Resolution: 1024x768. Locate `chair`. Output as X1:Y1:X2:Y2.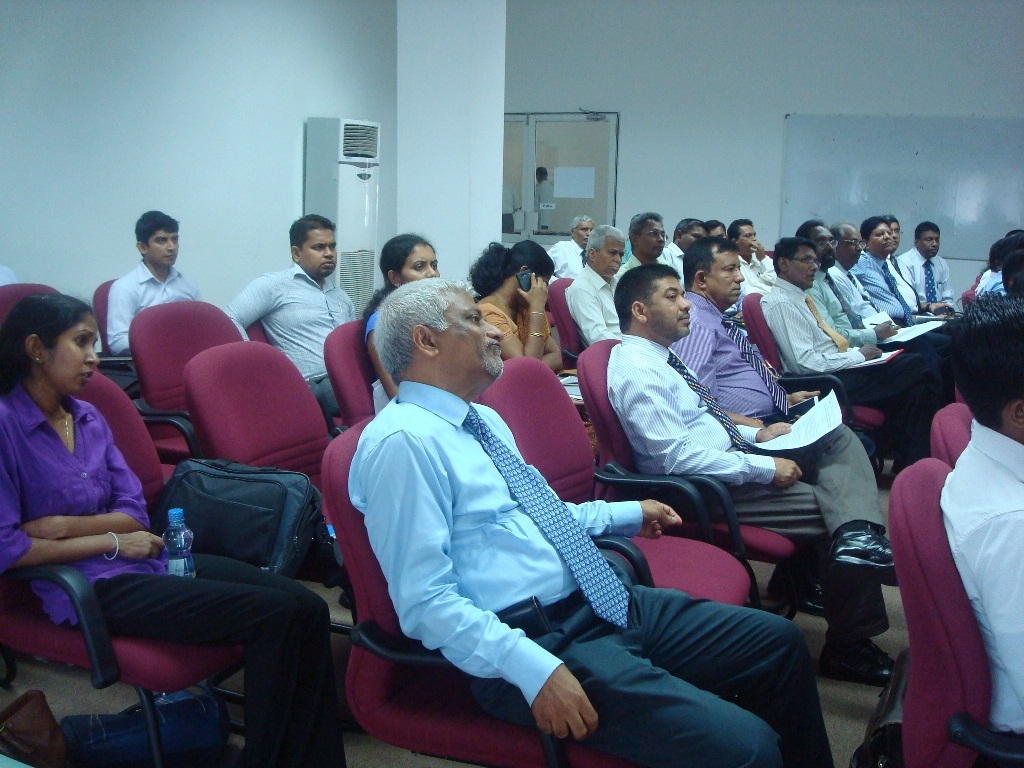
0:281:63:340.
